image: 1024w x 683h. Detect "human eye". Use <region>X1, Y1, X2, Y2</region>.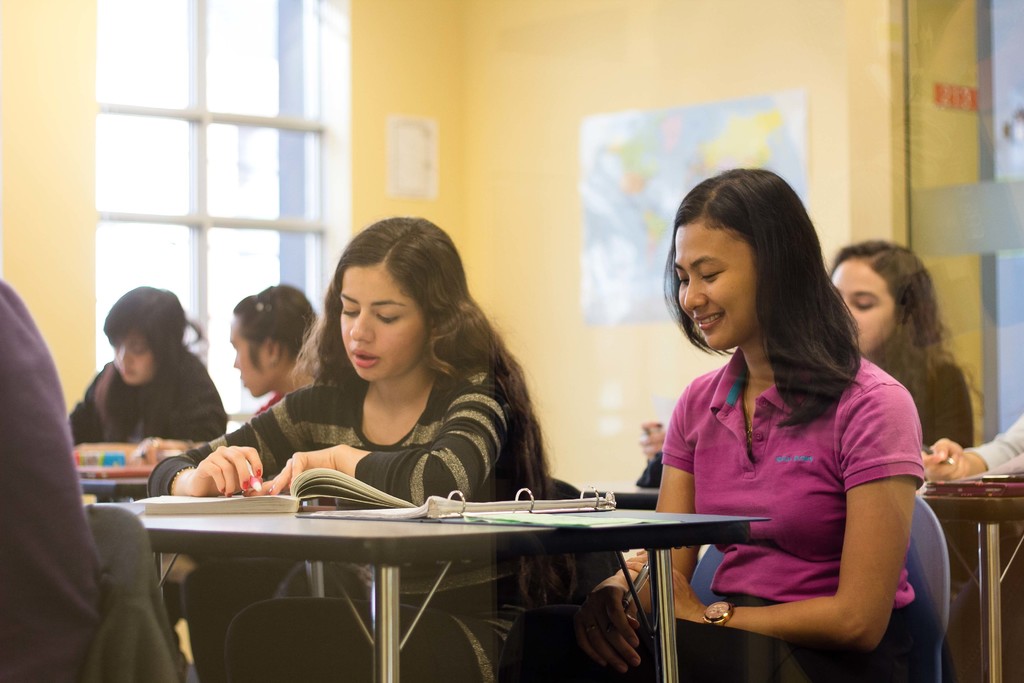
<region>375, 308, 399, 322</region>.
